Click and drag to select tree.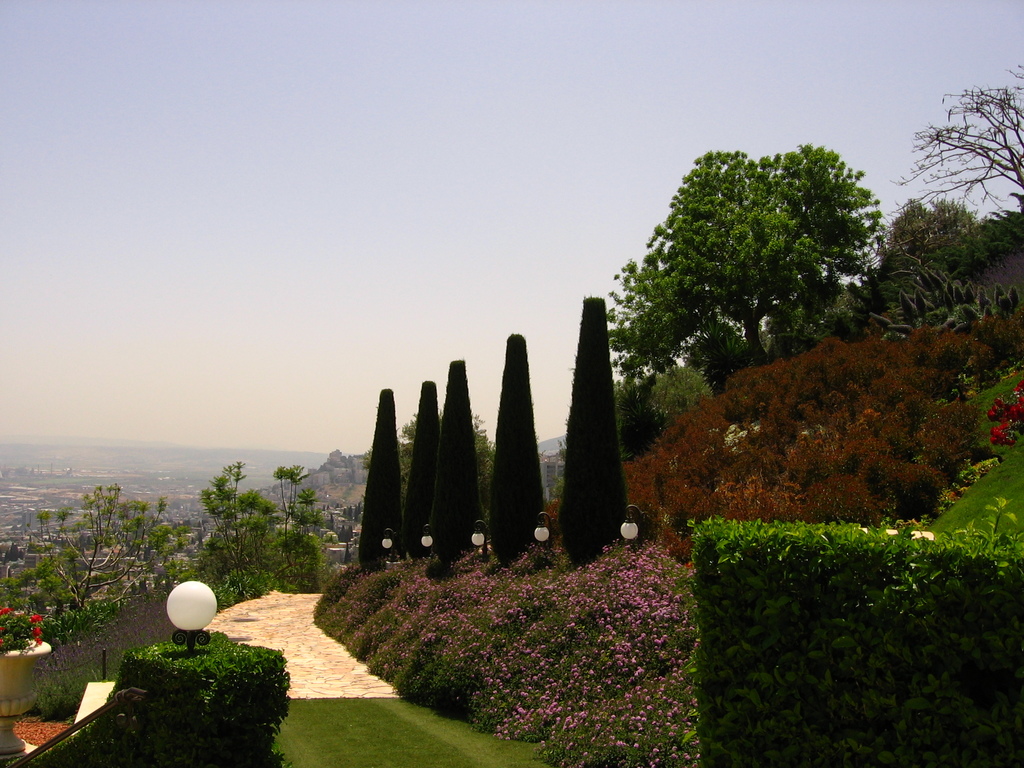
Selection: crop(556, 297, 632, 564).
